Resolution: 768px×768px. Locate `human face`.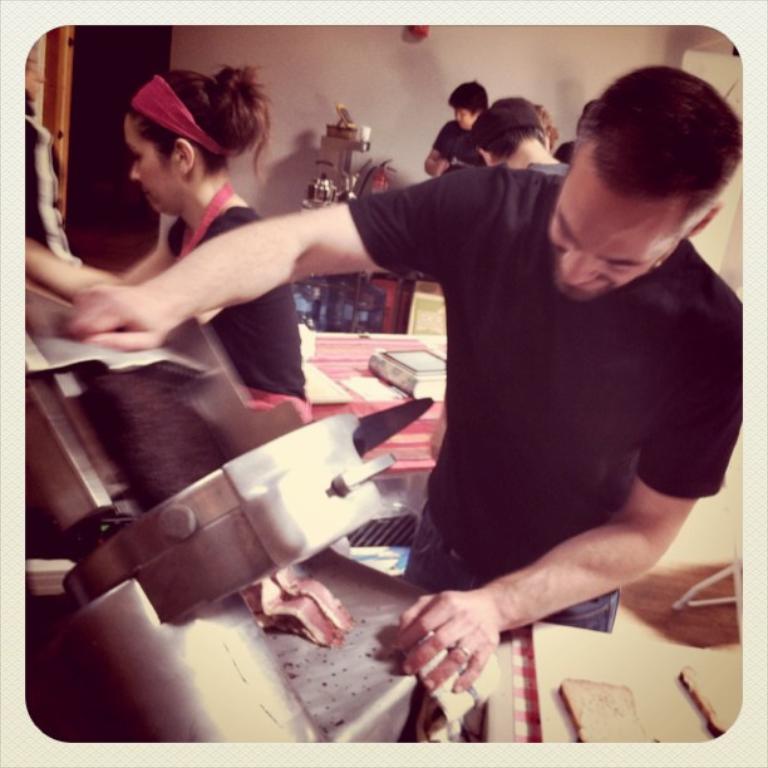
region(546, 148, 681, 301).
